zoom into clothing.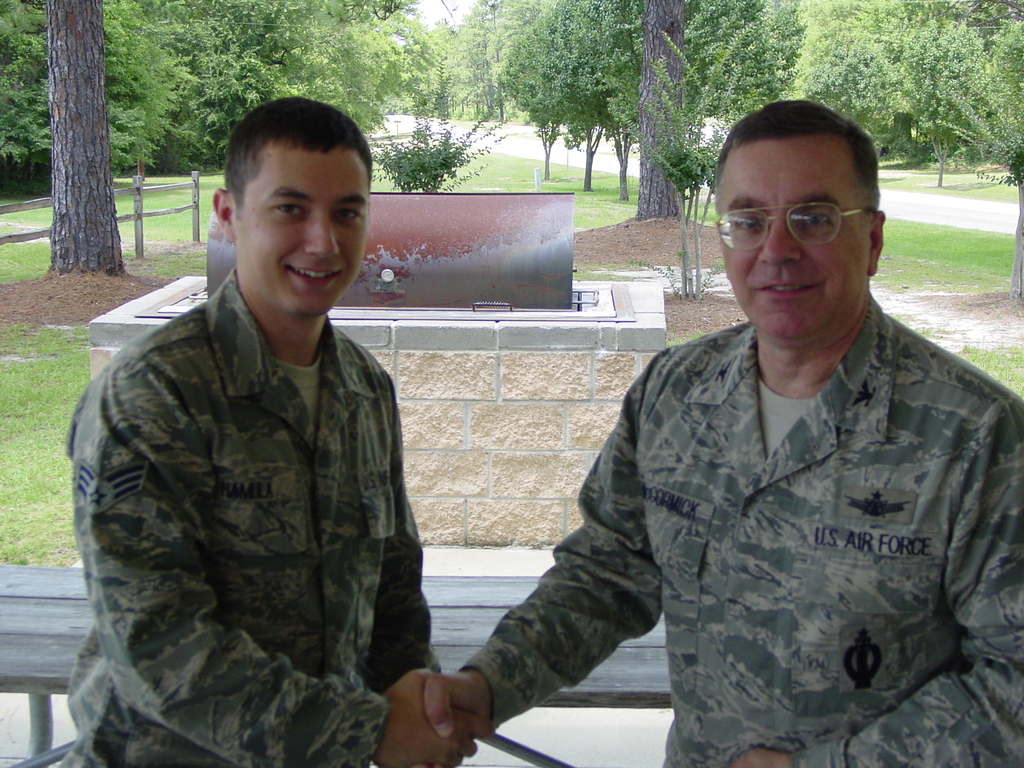
Zoom target: l=465, t=292, r=1023, b=767.
